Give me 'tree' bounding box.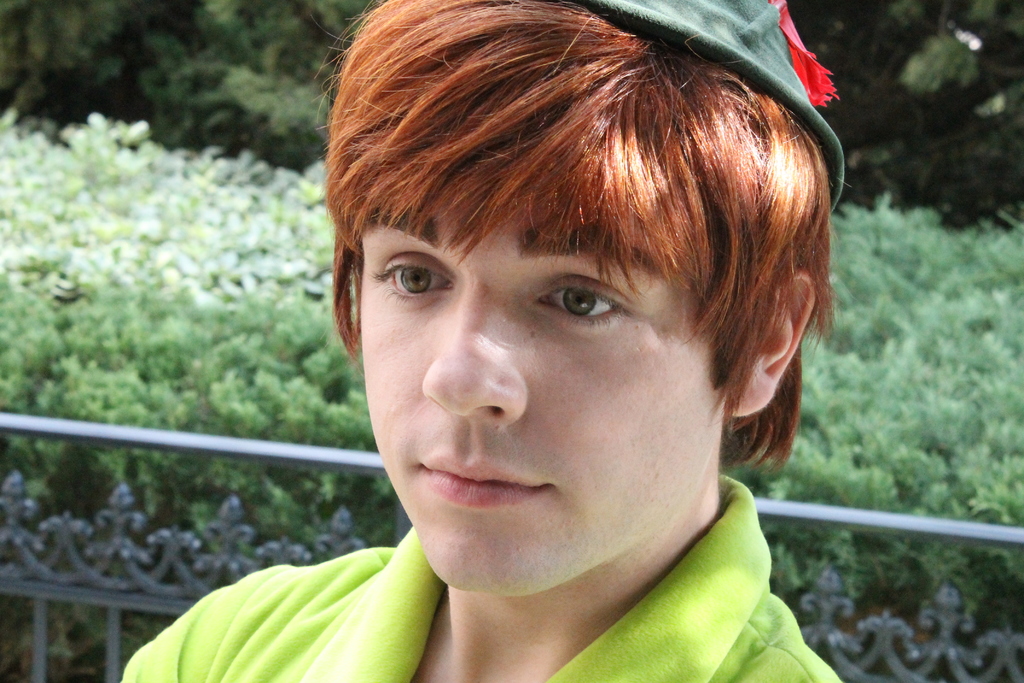
select_region(799, 0, 1020, 199).
